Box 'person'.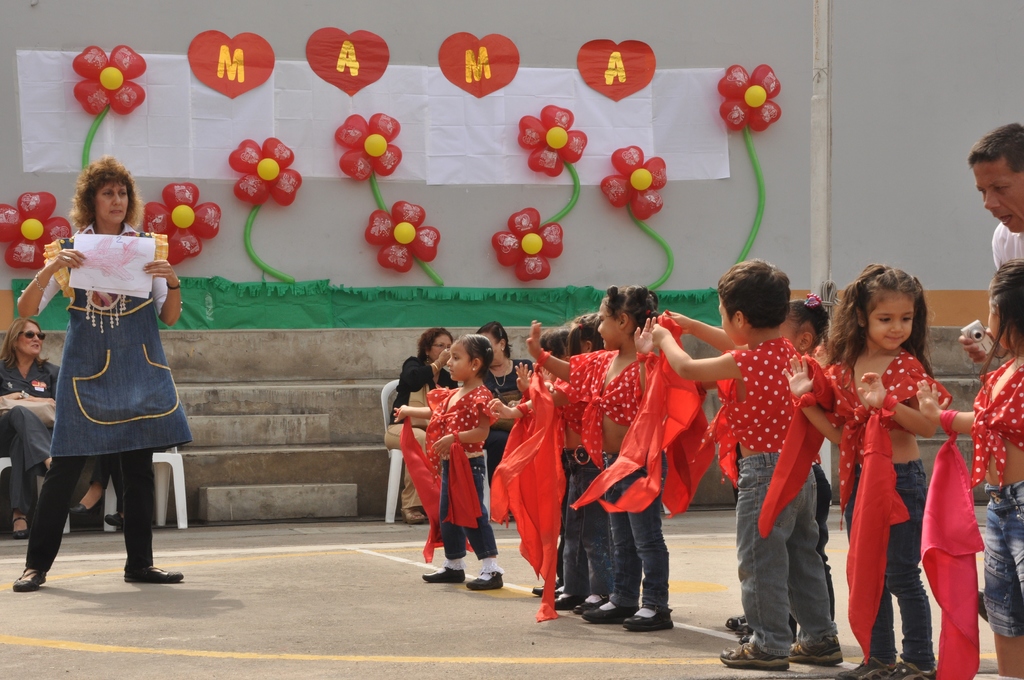
[472,318,552,531].
